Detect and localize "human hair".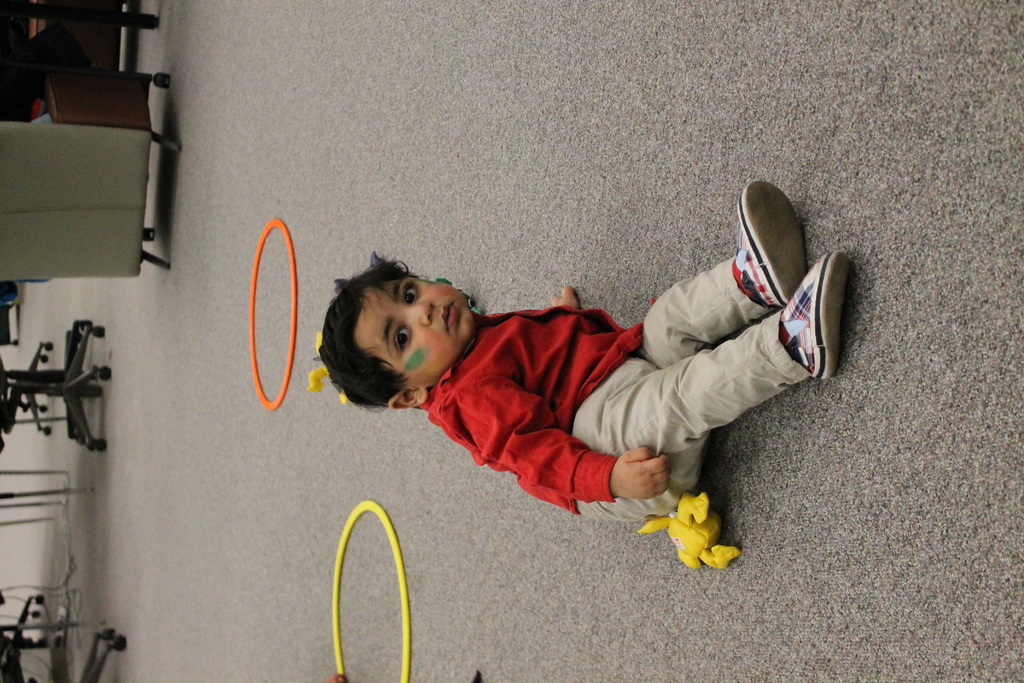
Localized at 316/257/426/416.
